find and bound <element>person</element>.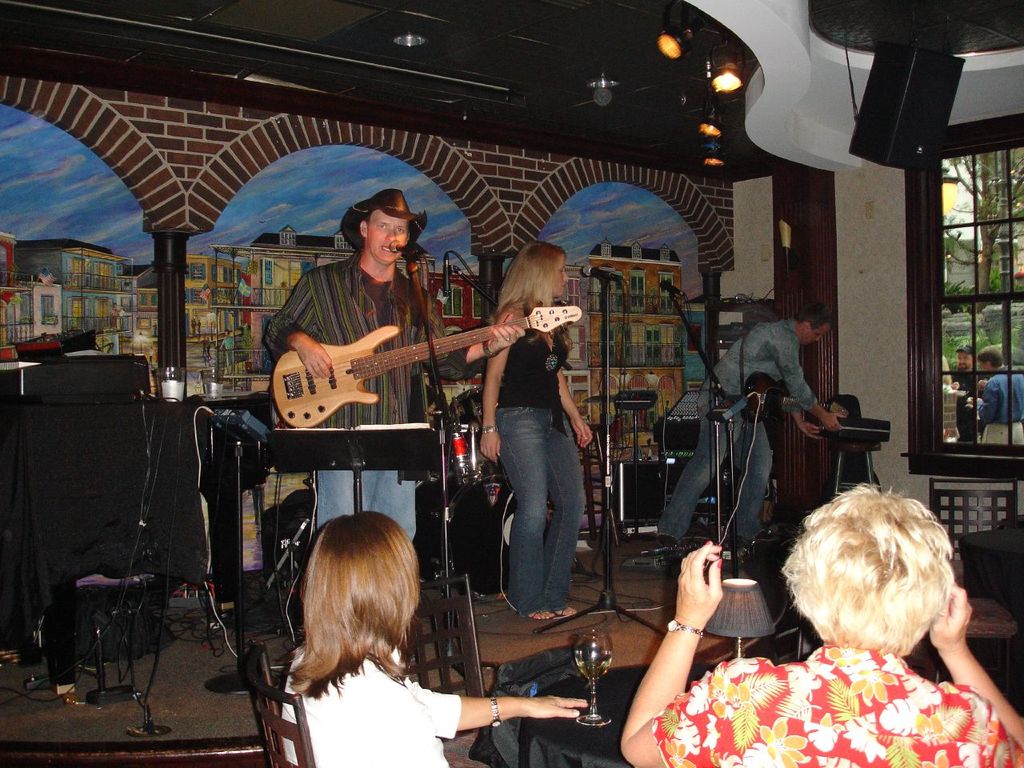
Bound: bbox=(219, 326, 234, 374).
